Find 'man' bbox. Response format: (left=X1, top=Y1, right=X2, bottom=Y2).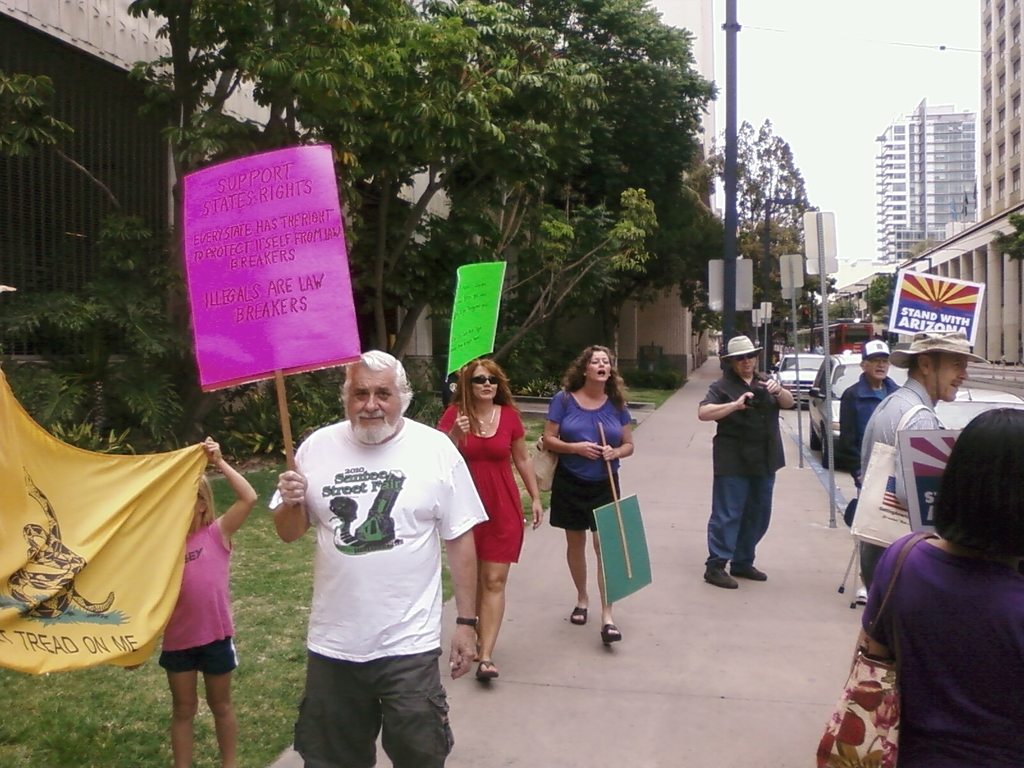
(left=698, top=332, right=799, bottom=593).
